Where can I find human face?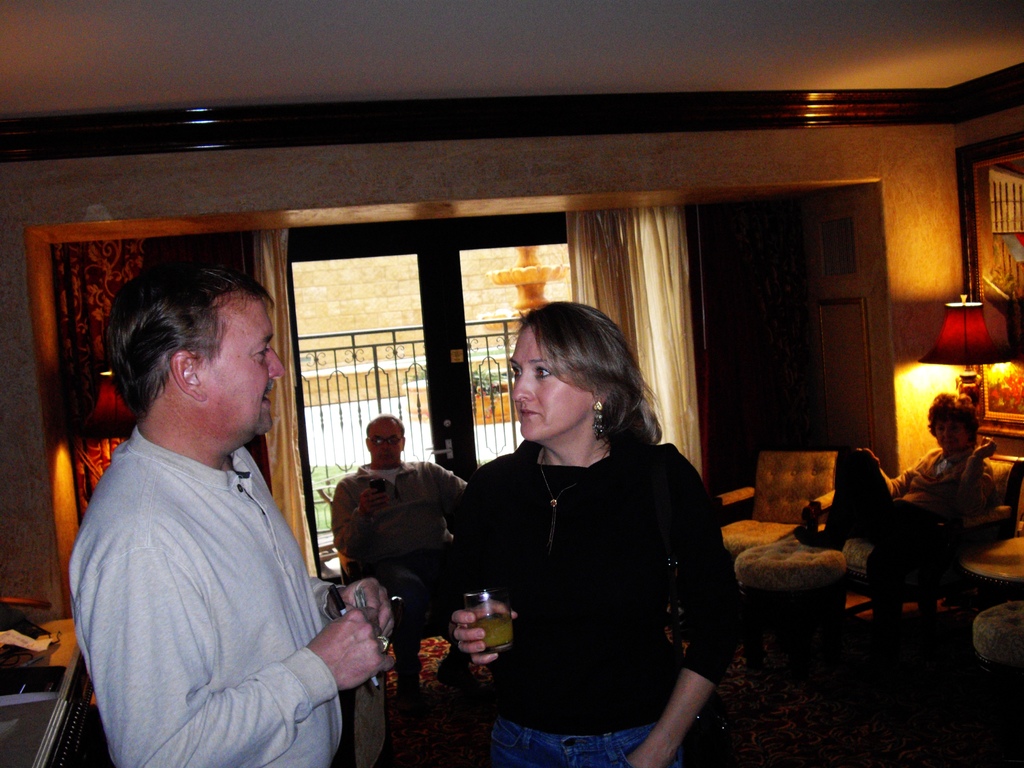
You can find it at left=207, top=296, right=282, bottom=448.
